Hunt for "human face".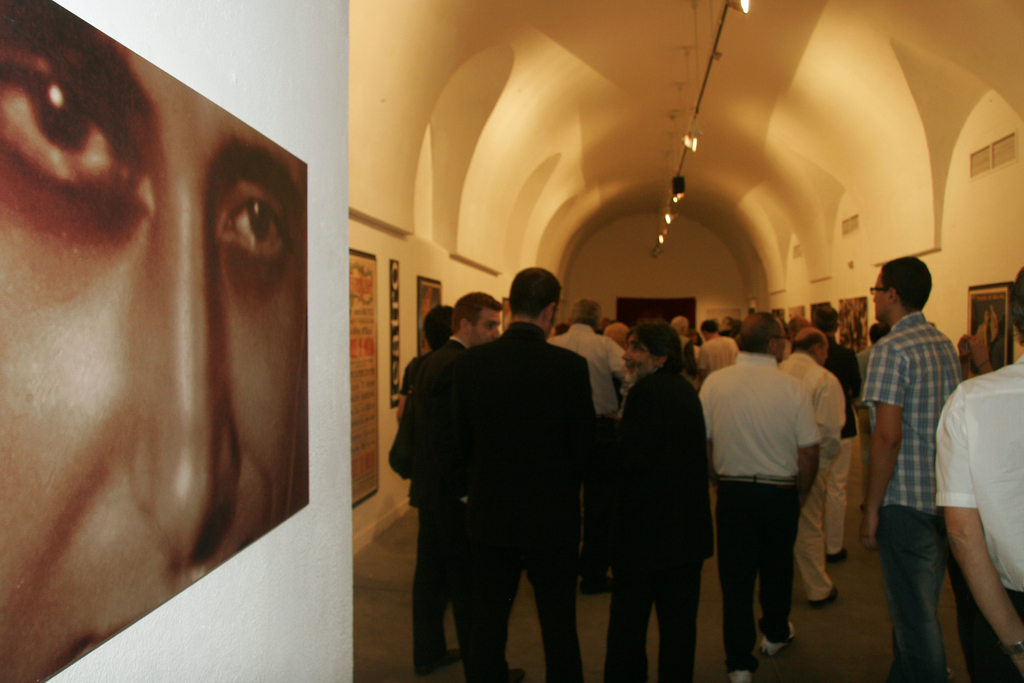
Hunted down at crop(819, 343, 829, 365).
